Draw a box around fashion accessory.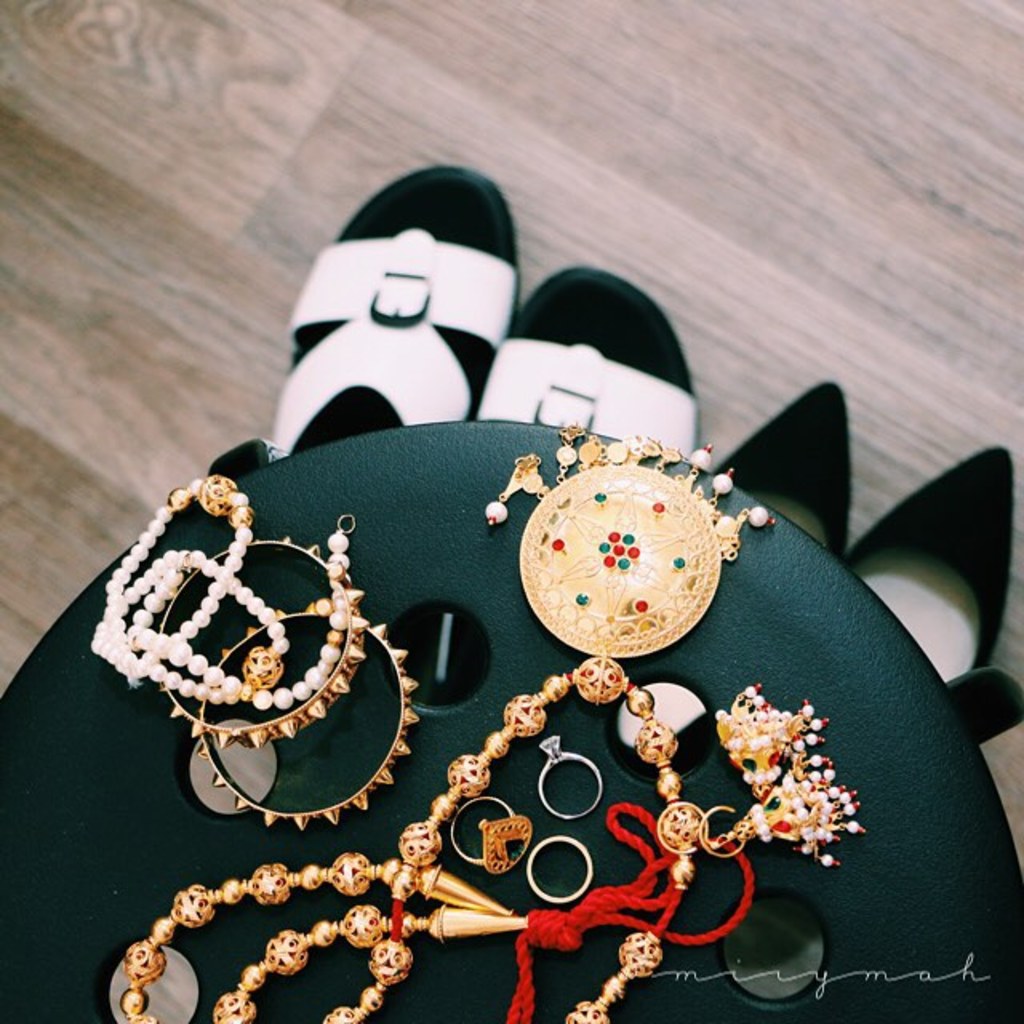
bbox=[714, 374, 838, 568].
